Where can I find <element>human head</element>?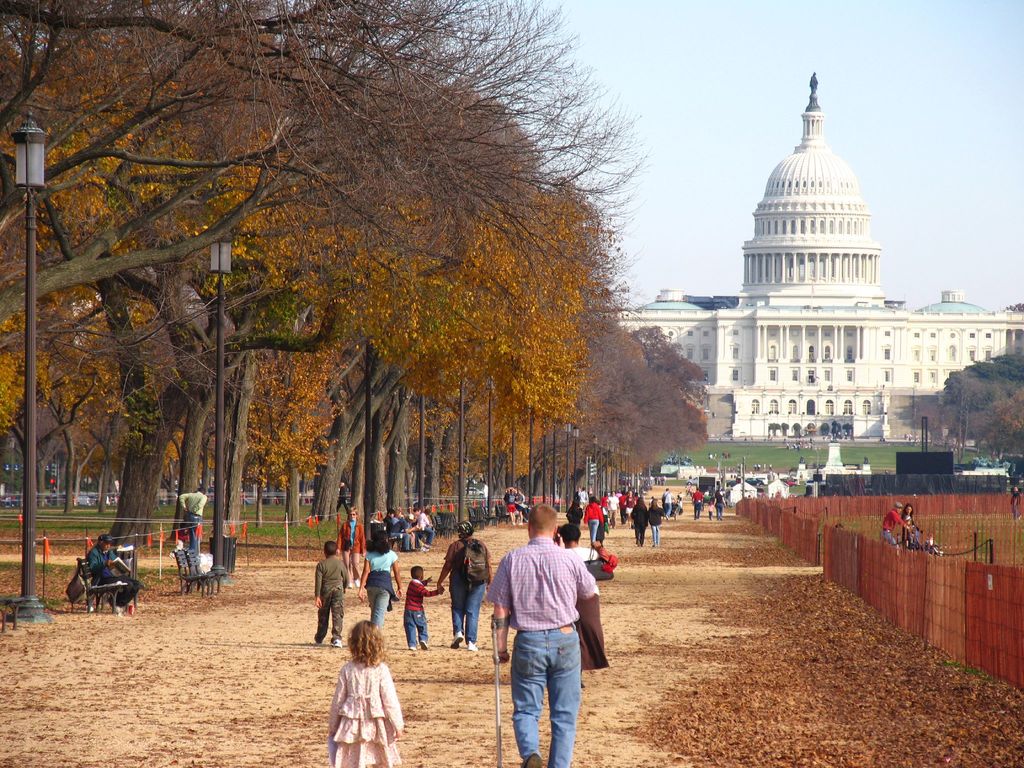
You can find it at 387/508/398/519.
